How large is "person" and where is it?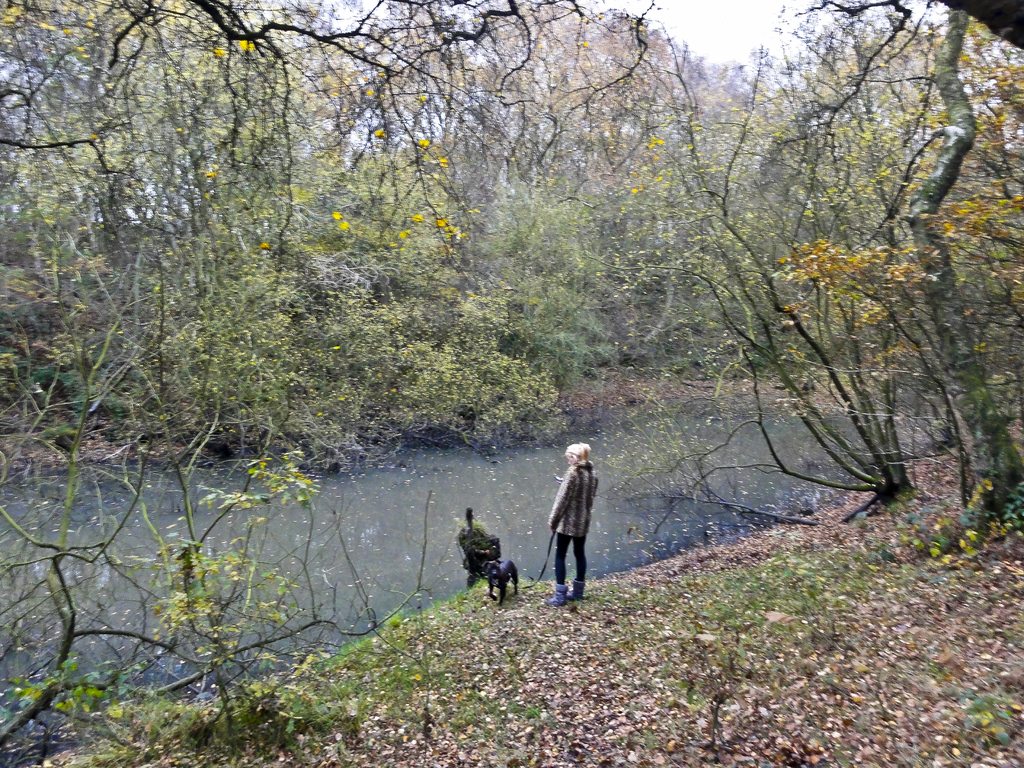
Bounding box: (x1=548, y1=440, x2=600, y2=606).
